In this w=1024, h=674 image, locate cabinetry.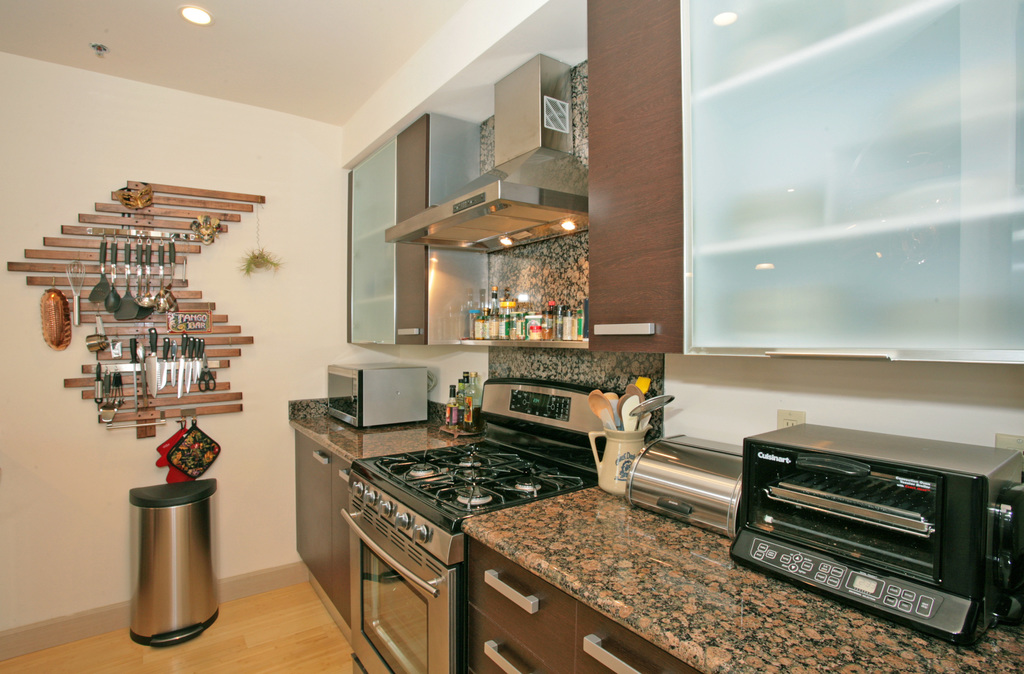
Bounding box: (585, 0, 1023, 371).
